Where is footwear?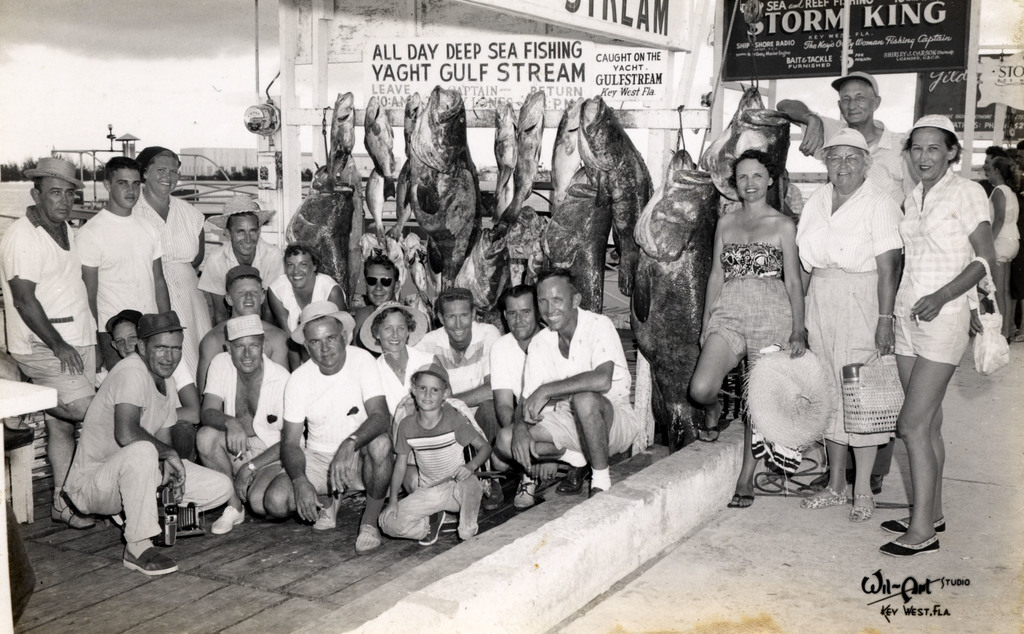
crop(516, 468, 540, 510).
